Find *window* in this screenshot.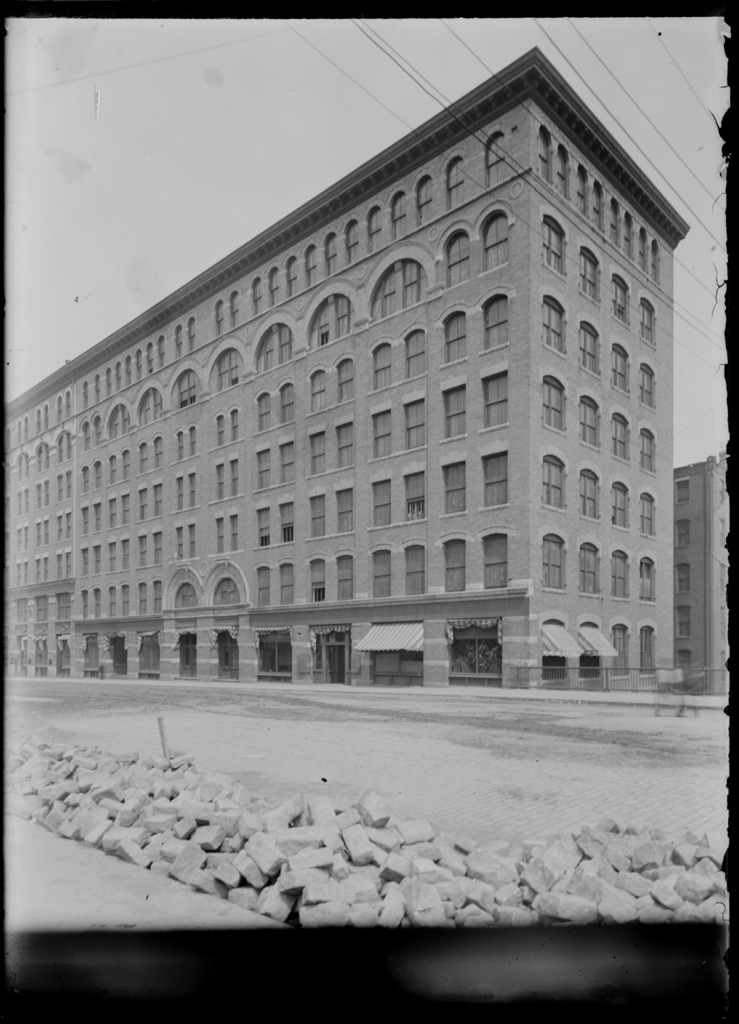
The bounding box for *window* is crop(280, 563, 299, 603).
